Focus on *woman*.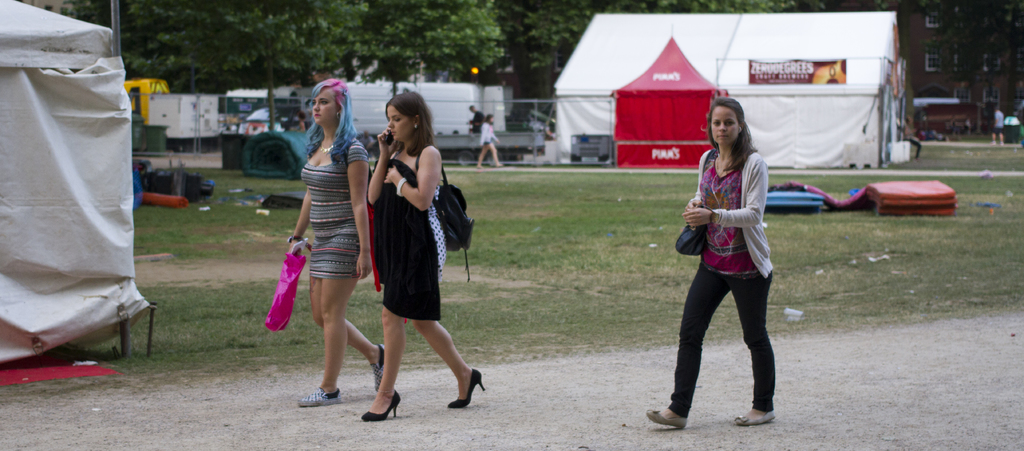
Focused at {"left": 354, "top": 90, "right": 487, "bottom": 420}.
